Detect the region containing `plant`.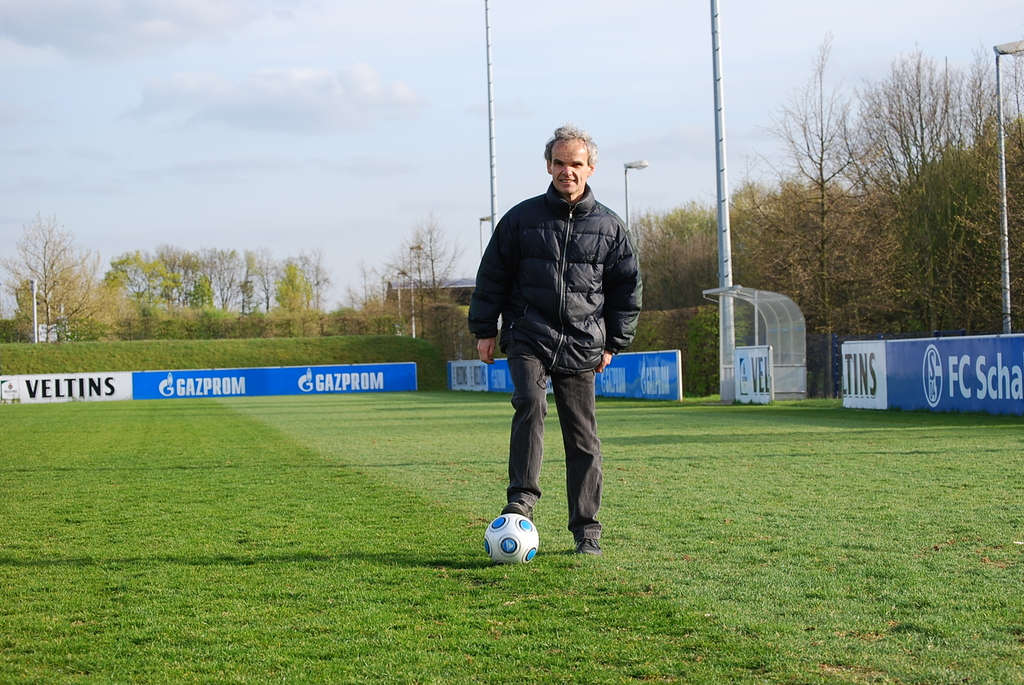
0/336/450/392.
